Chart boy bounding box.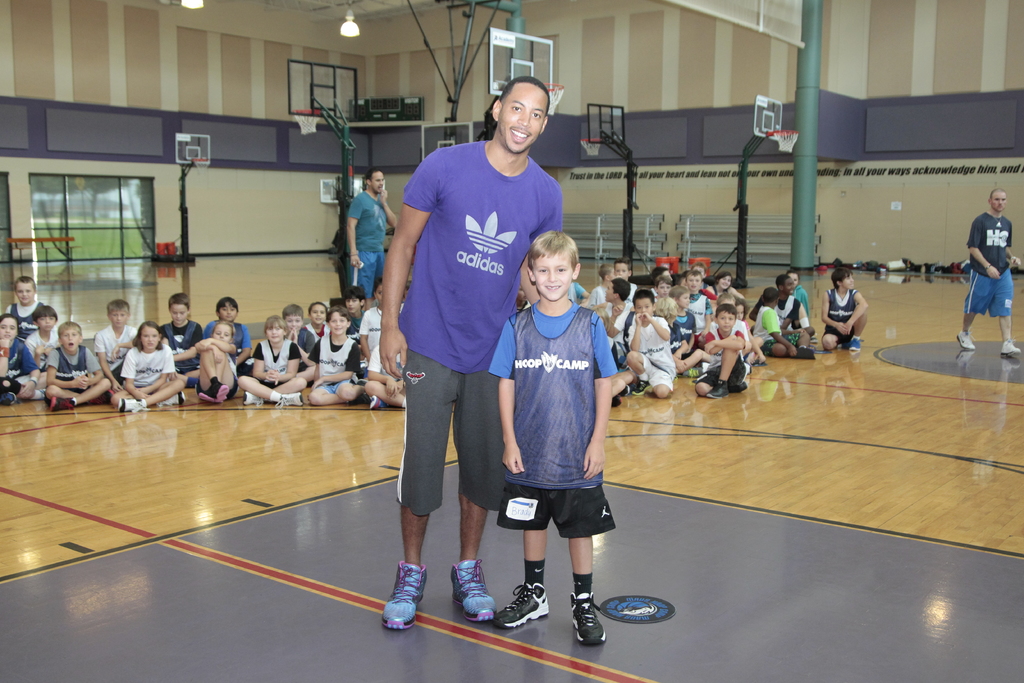
Charted: BBox(707, 292, 749, 340).
